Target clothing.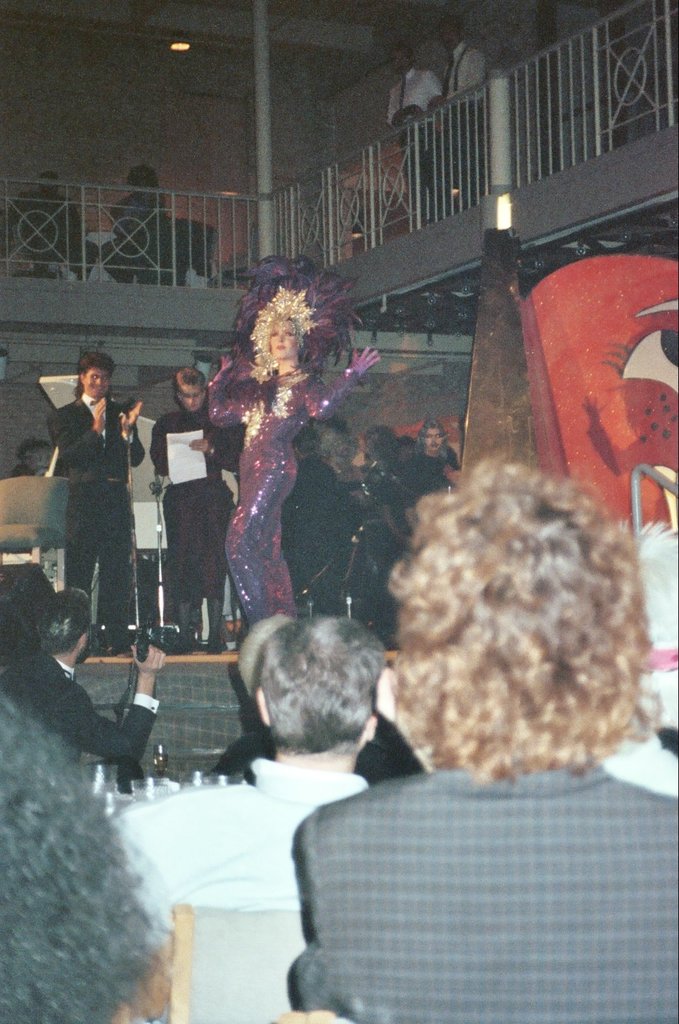
Target region: x1=221 y1=706 x2=678 y2=1023.
